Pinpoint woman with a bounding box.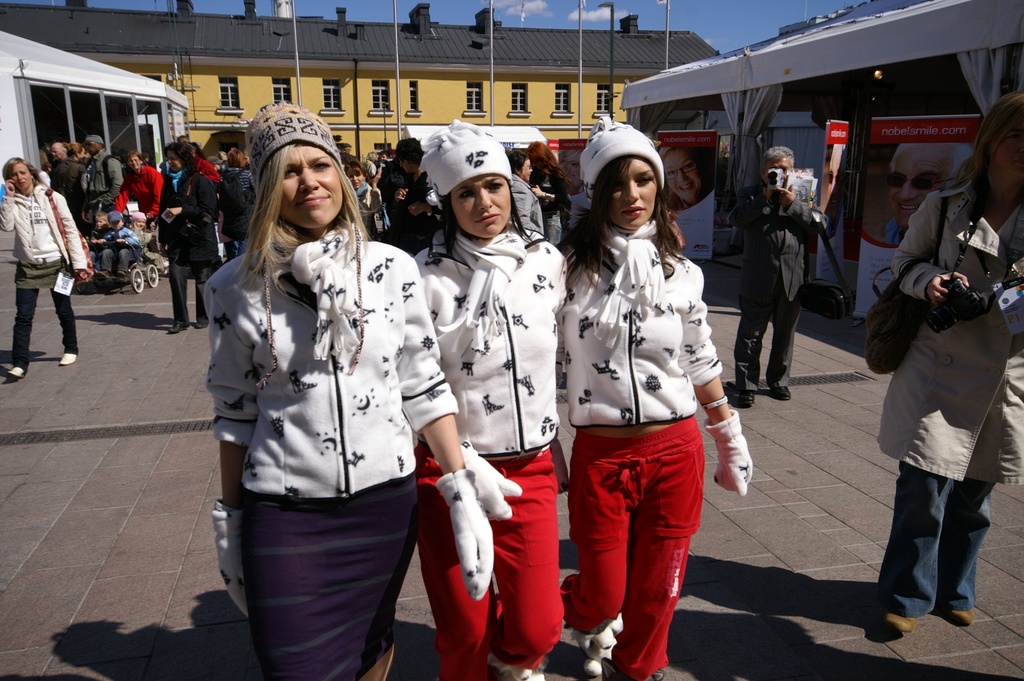
rect(867, 95, 1023, 631).
